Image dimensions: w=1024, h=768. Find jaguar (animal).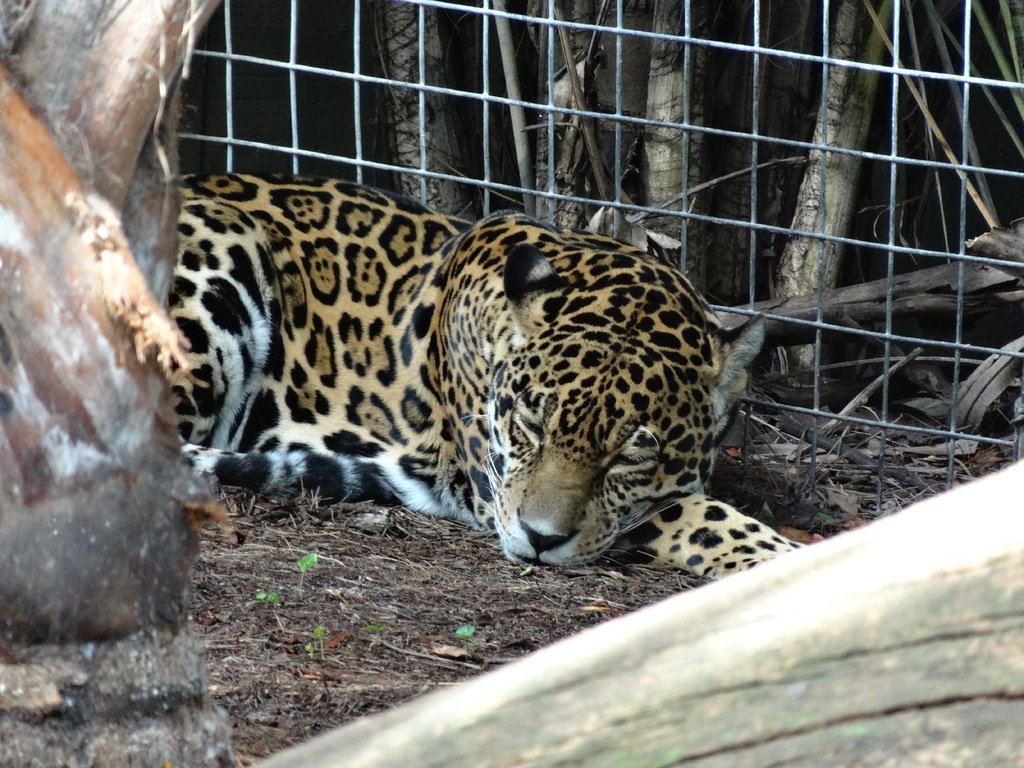
box(166, 170, 809, 578).
